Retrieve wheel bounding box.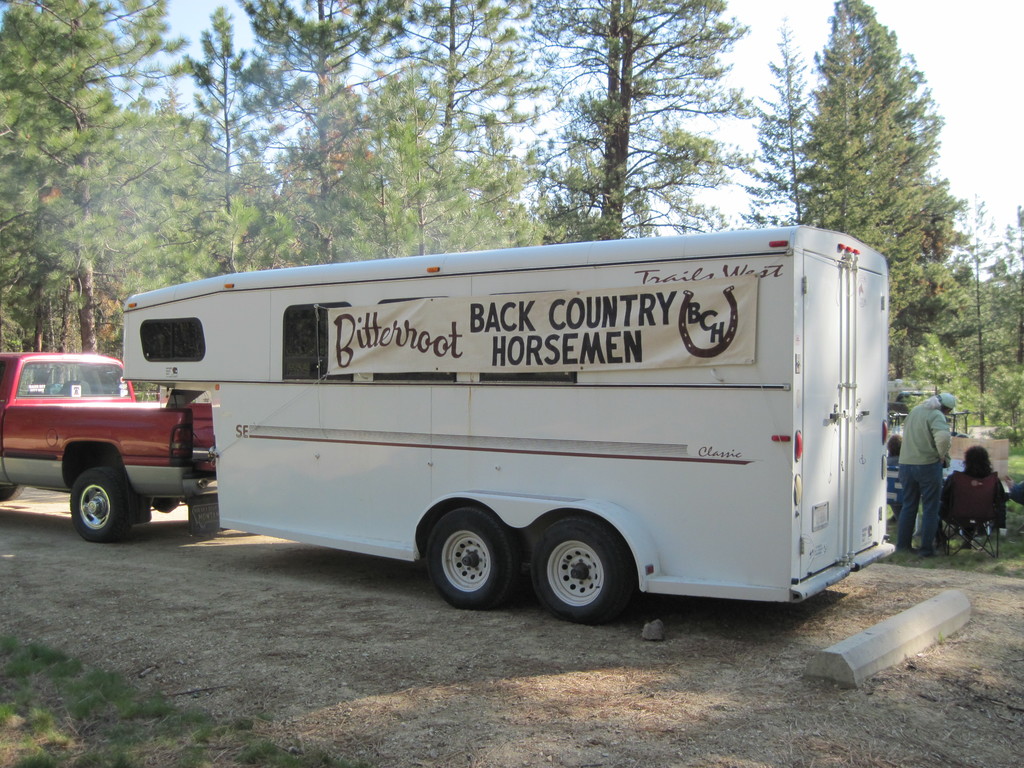
Bounding box: 429 496 521 621.
